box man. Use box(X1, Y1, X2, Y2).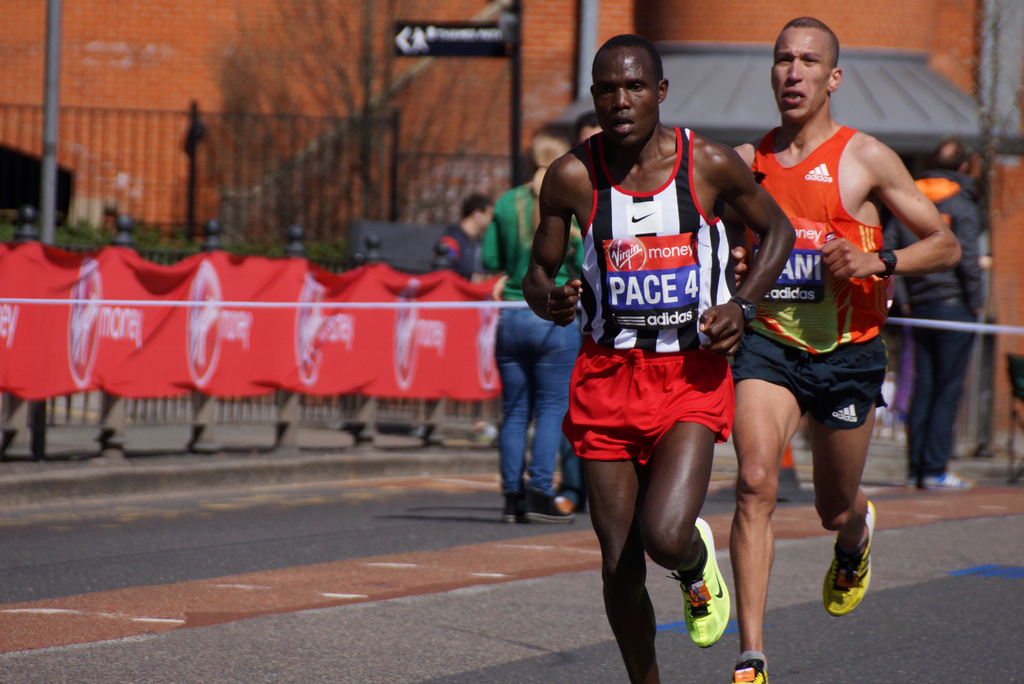
box(436, 197, 493, 443).
